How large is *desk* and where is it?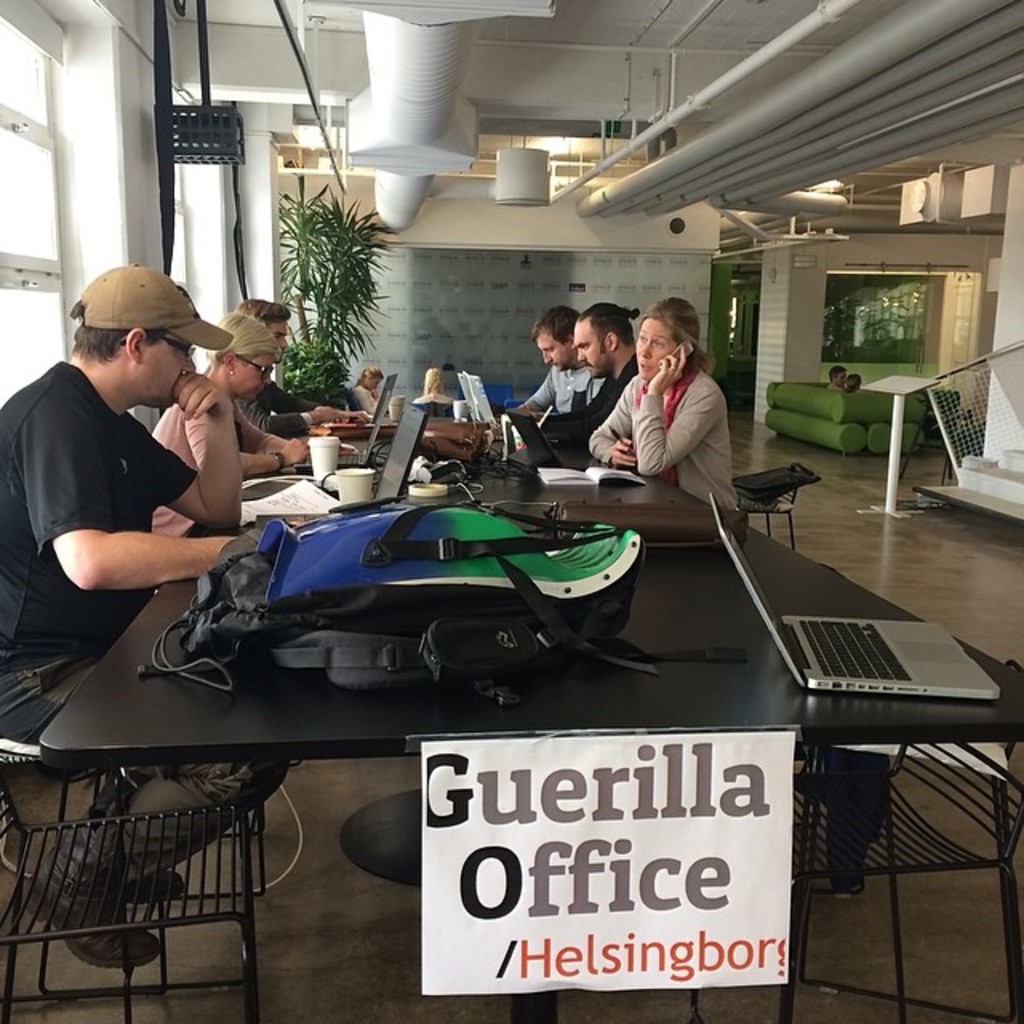
Bounding box: [43, 472, 1019, 1013].
